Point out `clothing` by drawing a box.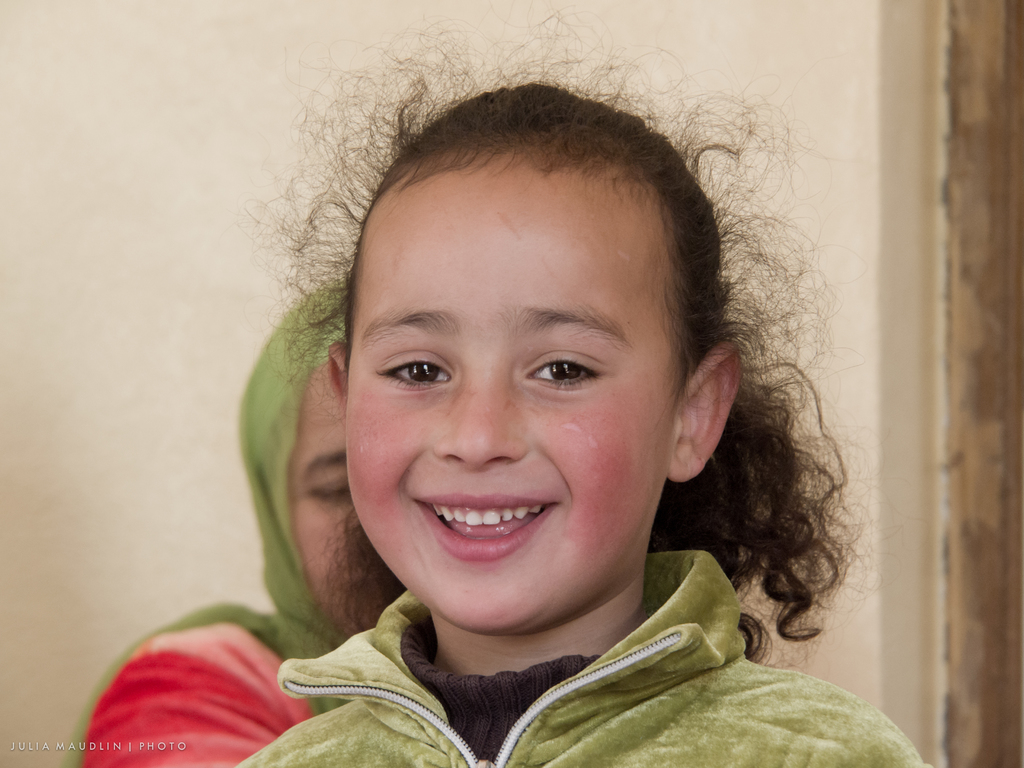
locate(147, 529, 868, 767).
